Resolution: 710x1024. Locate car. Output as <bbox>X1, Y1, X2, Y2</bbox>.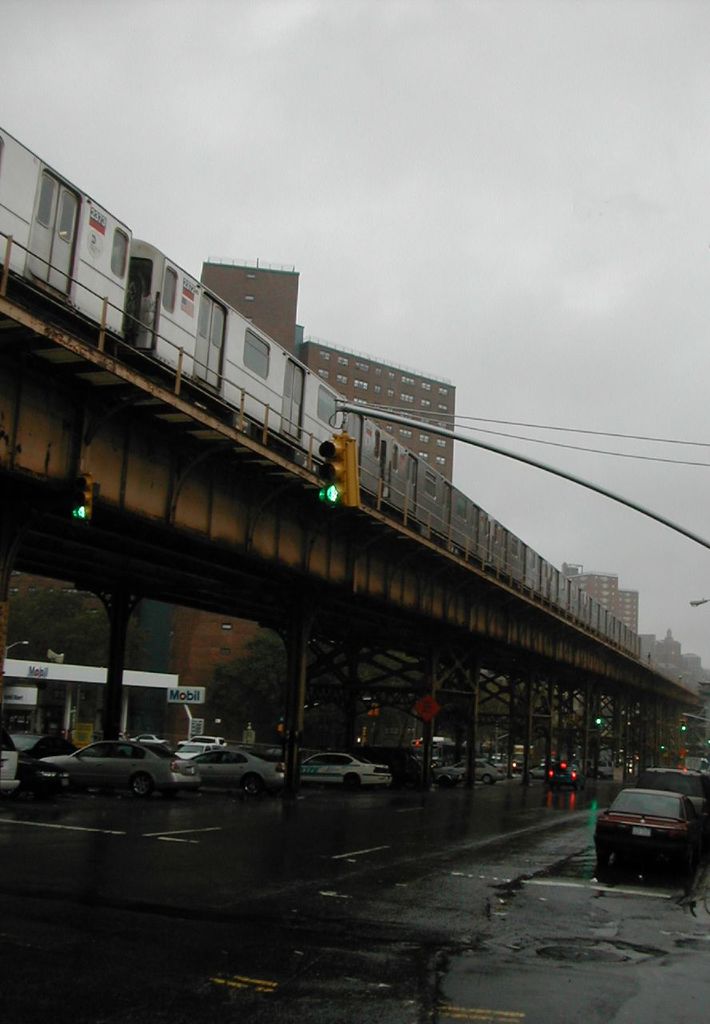
<bbox>287, 751, 393, 779</bbox>.
